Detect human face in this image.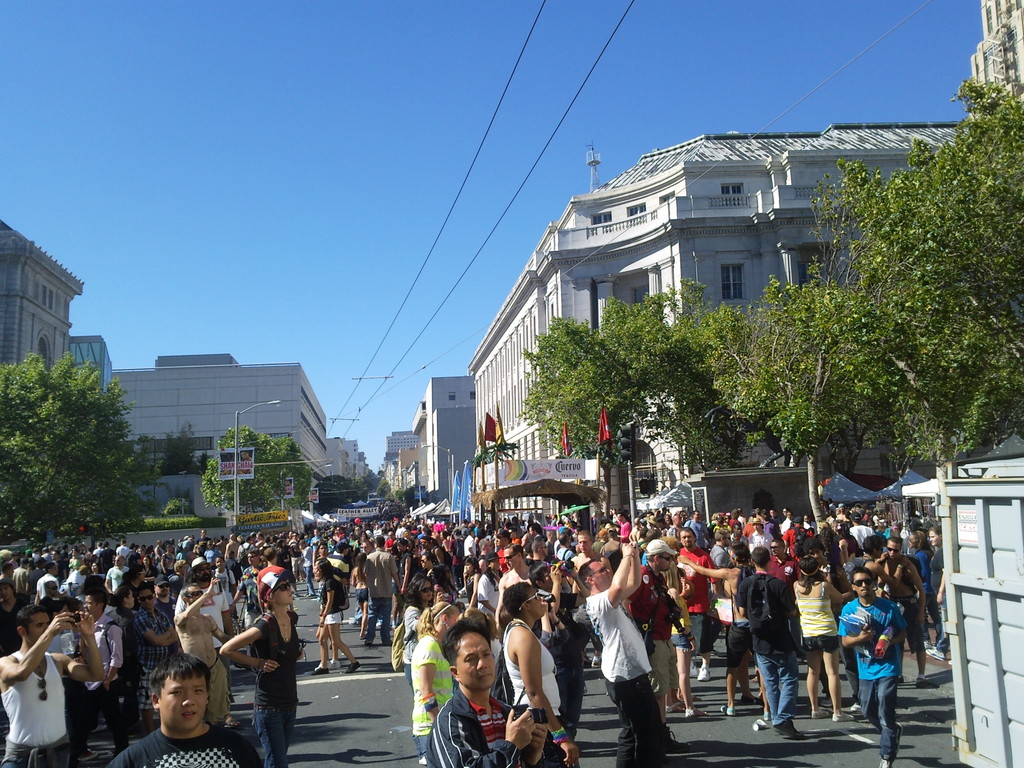
Detection: {"x1": 678, "y1": 532, "x2": 694, "y2": 547}.
